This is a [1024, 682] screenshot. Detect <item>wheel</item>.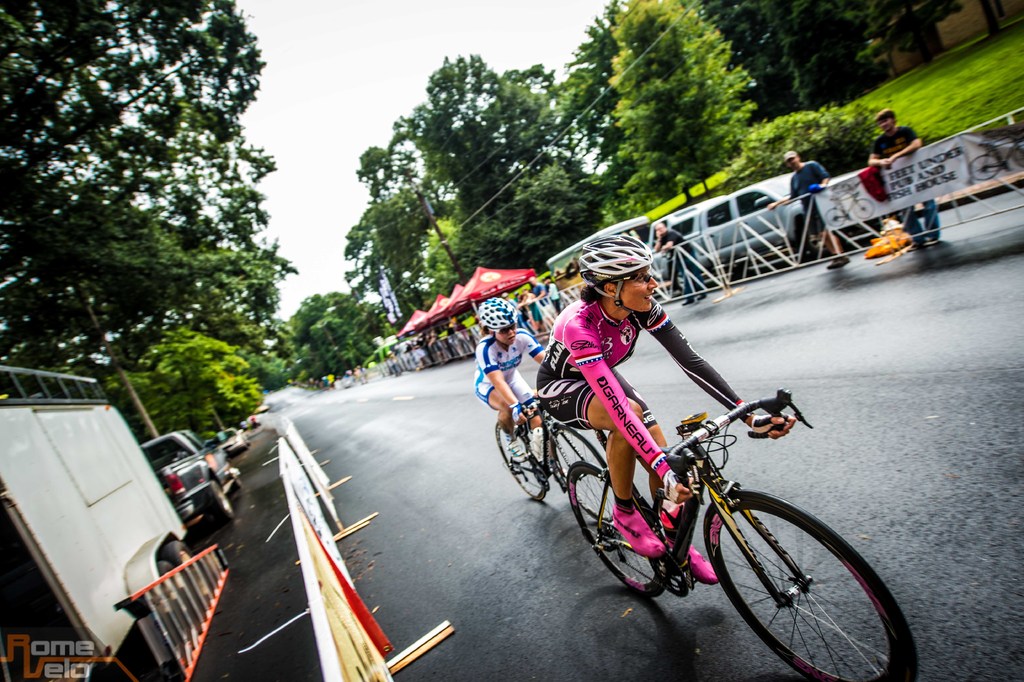
556,427,609,520.
